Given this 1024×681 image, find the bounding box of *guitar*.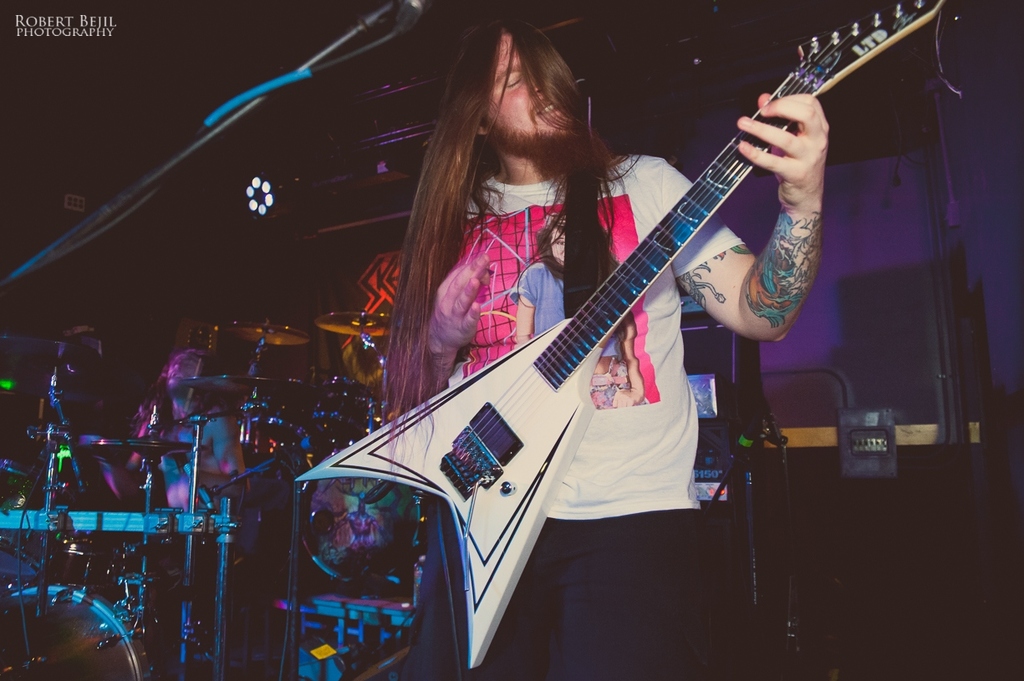
l=294, t=0, r=940, b=673.
